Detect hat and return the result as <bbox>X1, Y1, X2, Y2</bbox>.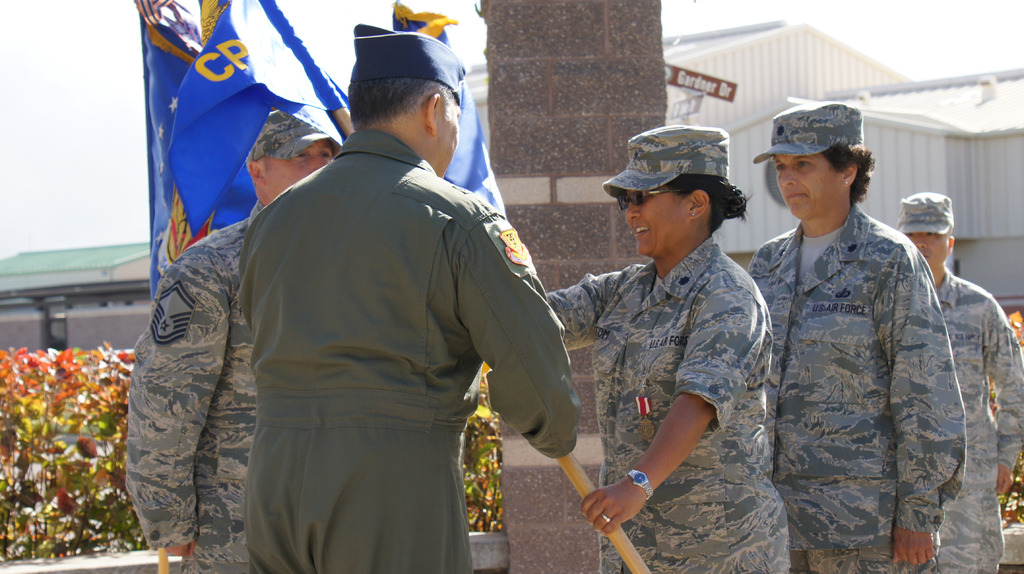
<bbox>245, 109, 344, 162</bbox>.
